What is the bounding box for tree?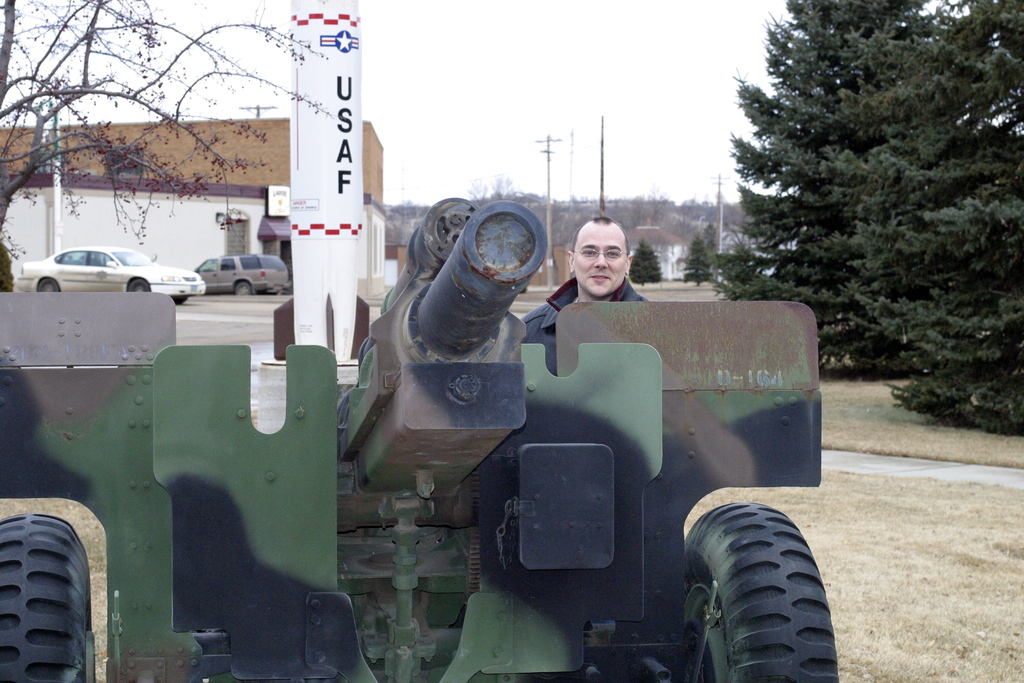
809:0:1023:436.
